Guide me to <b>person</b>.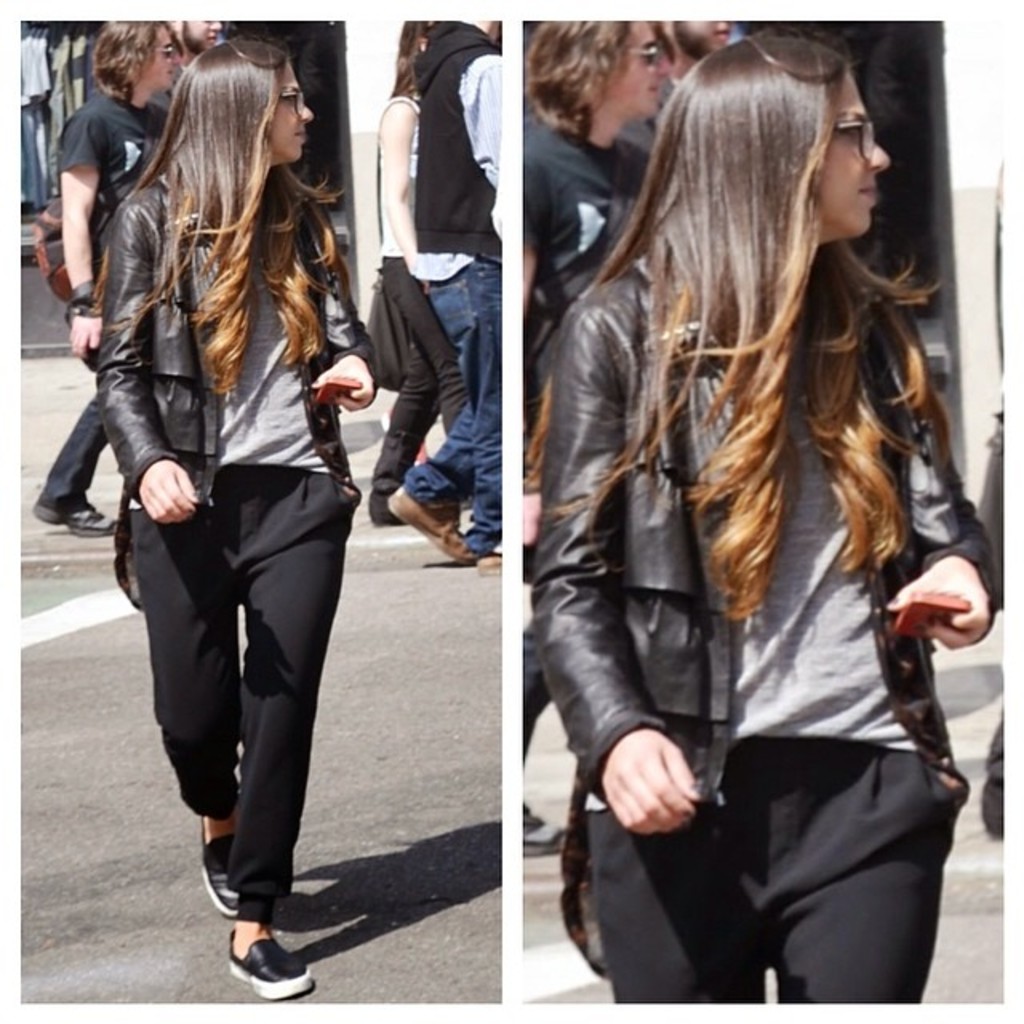
Guidance: (left=91, top=37, right=379, bottom=998).
